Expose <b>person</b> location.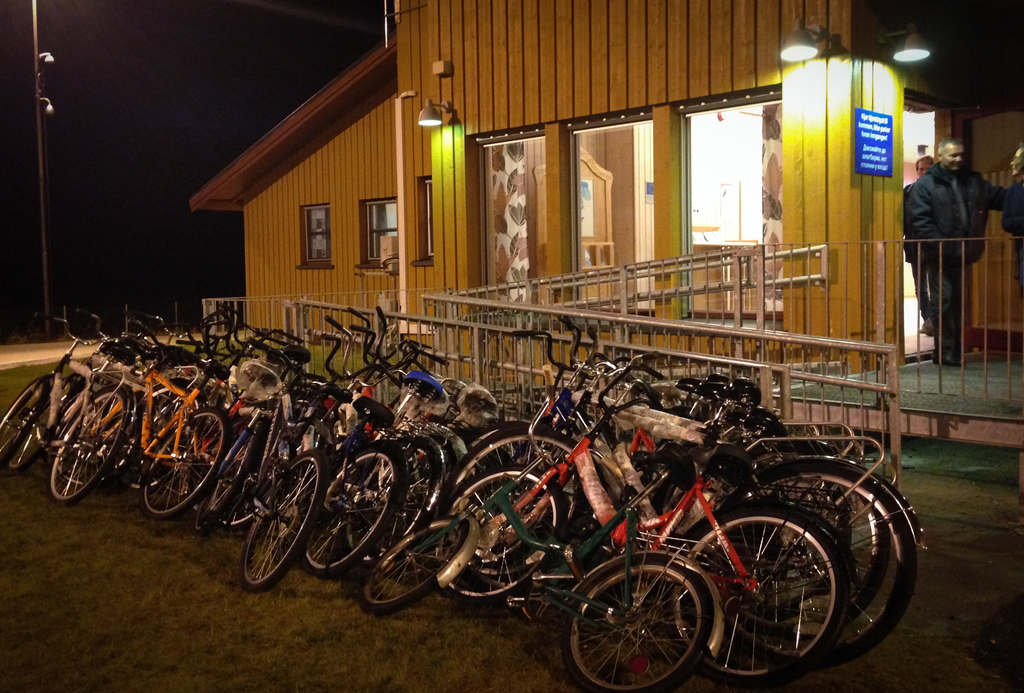
Exposed at select_region(906, 136, 1015, 367).
